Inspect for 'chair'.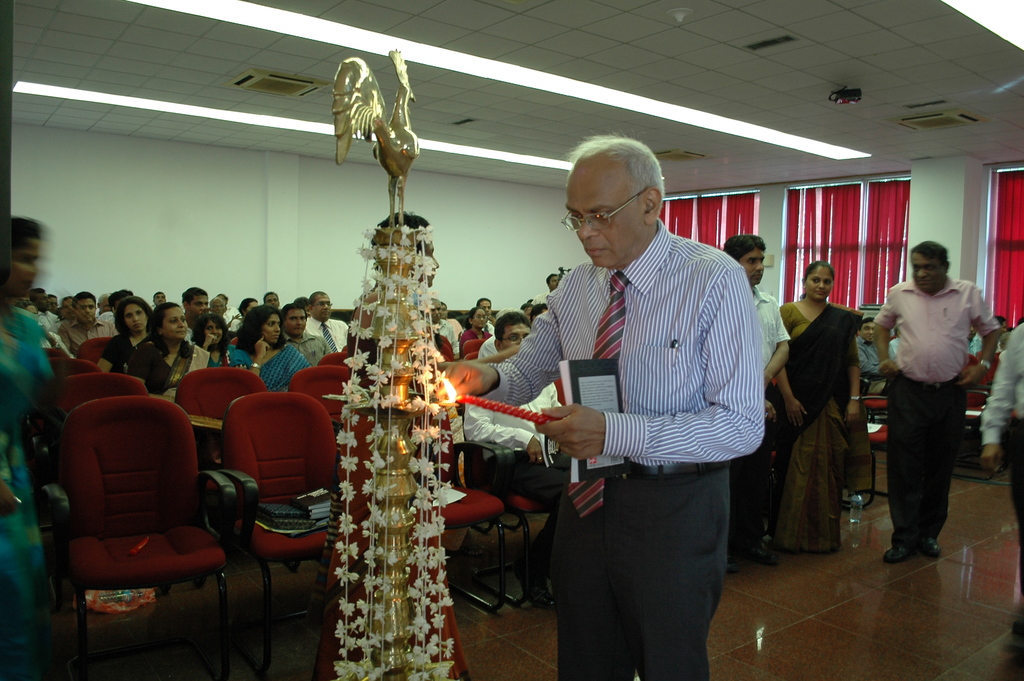
Inspection: (460,352,479,358).
